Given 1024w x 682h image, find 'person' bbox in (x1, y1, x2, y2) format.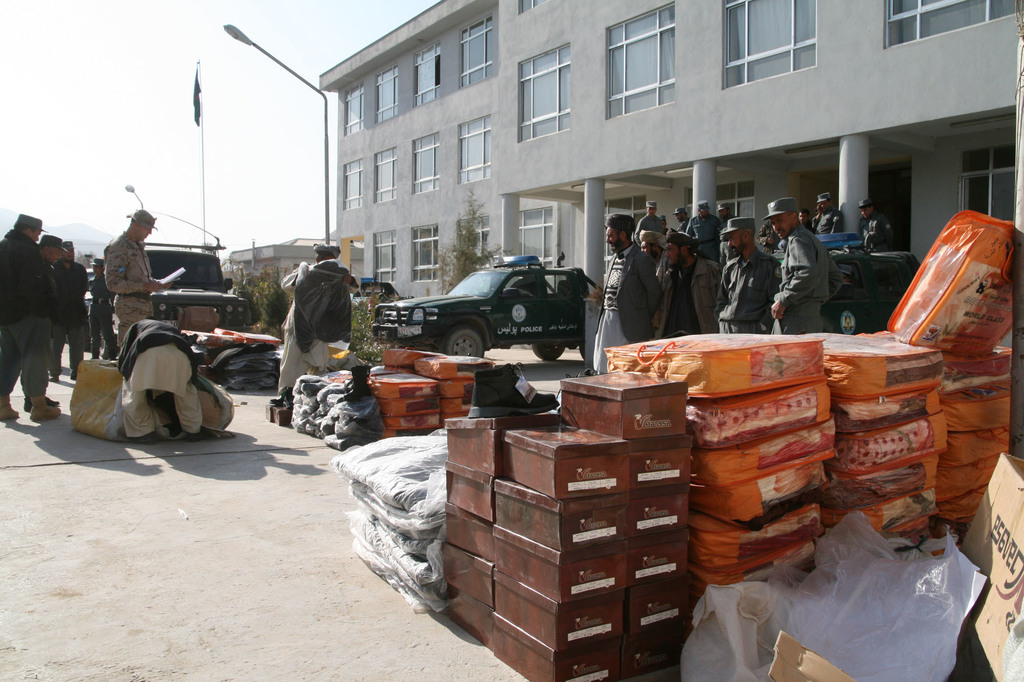
(648, 234, 726, 334).
